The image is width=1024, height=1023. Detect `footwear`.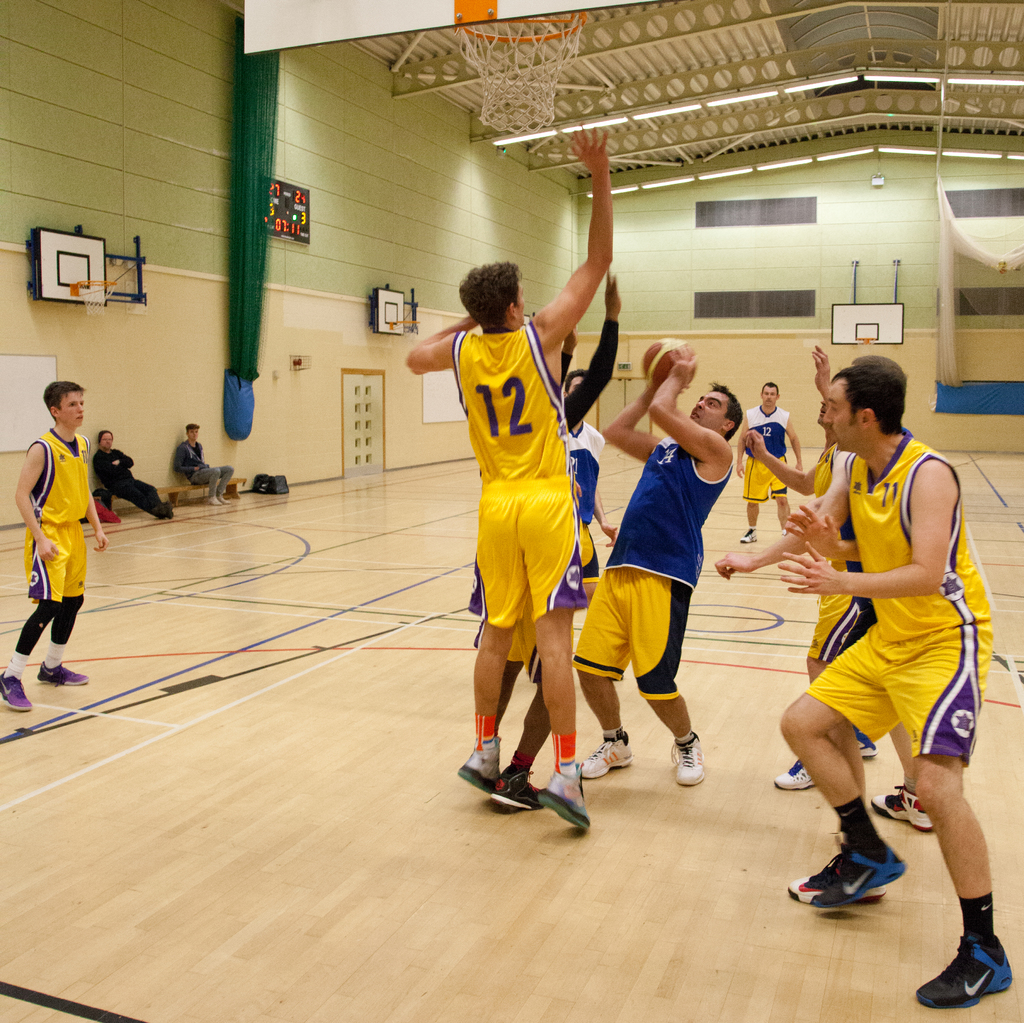
Detection: <region>787, 845, 886, 908</region>.
